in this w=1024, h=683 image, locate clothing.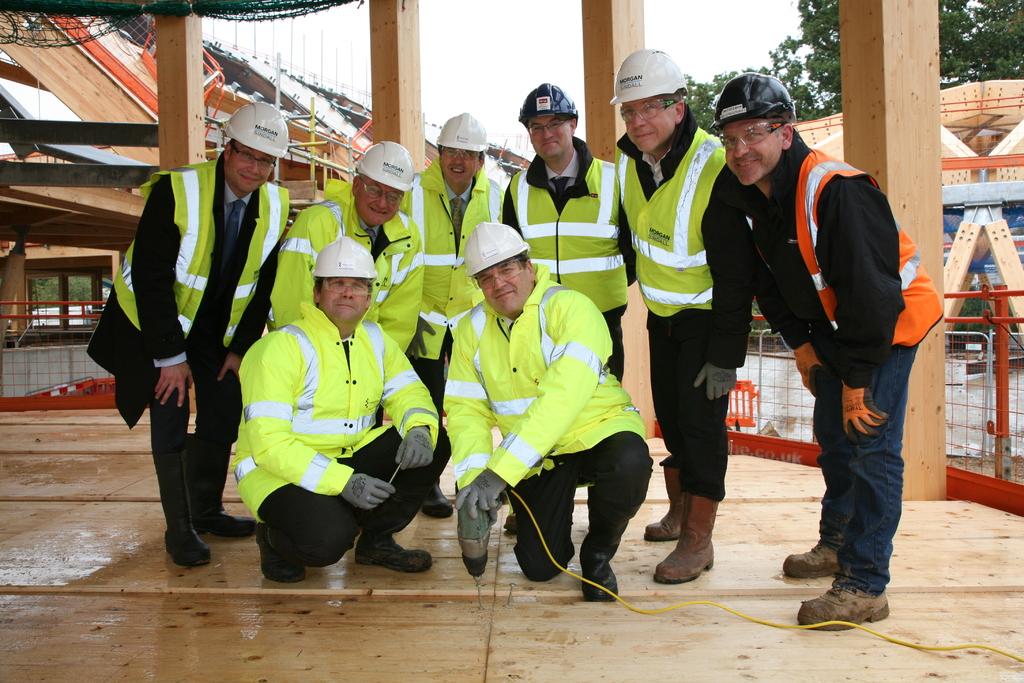
Bounding box: l=404, t=165, r=501, b=404.
